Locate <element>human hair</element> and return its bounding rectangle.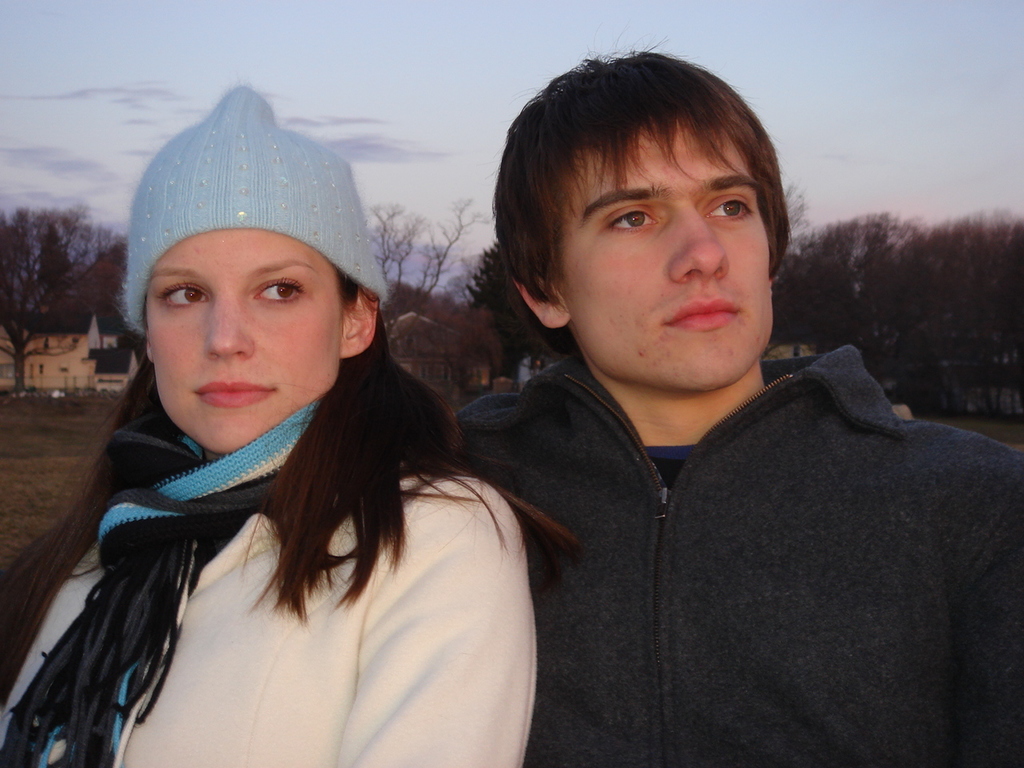
[x1=492, y1=38, x2=780, y2=388].
